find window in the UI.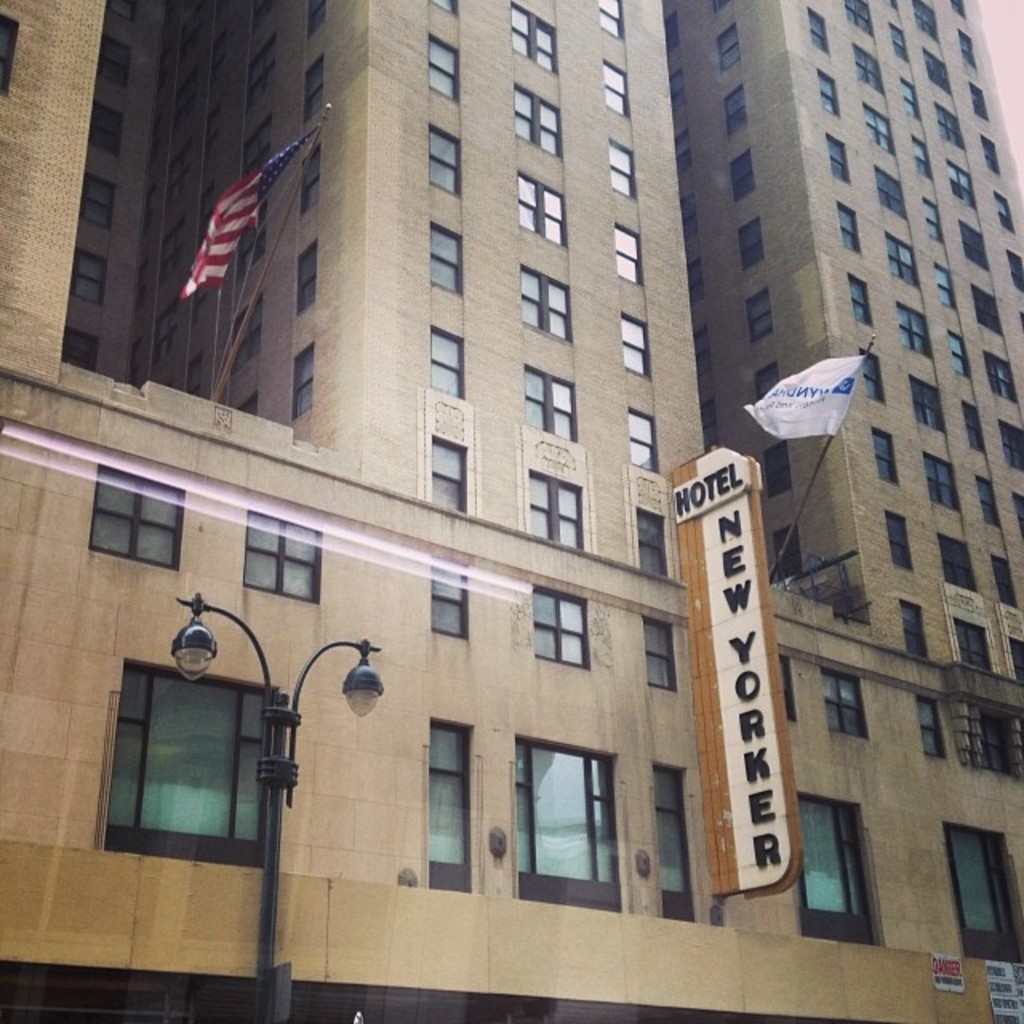
UI element at [left=869, top=429, right=893, bottom=485].
